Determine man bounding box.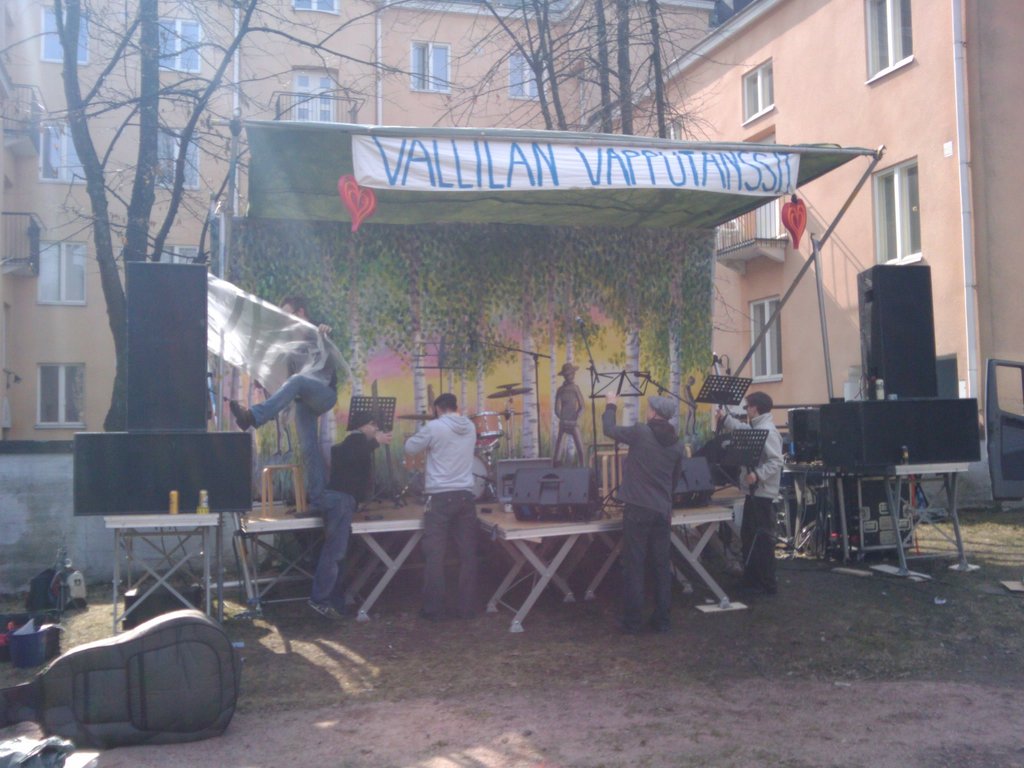
Determined: pyautogui.locateOnScreen(548, 360, 586, 468).
